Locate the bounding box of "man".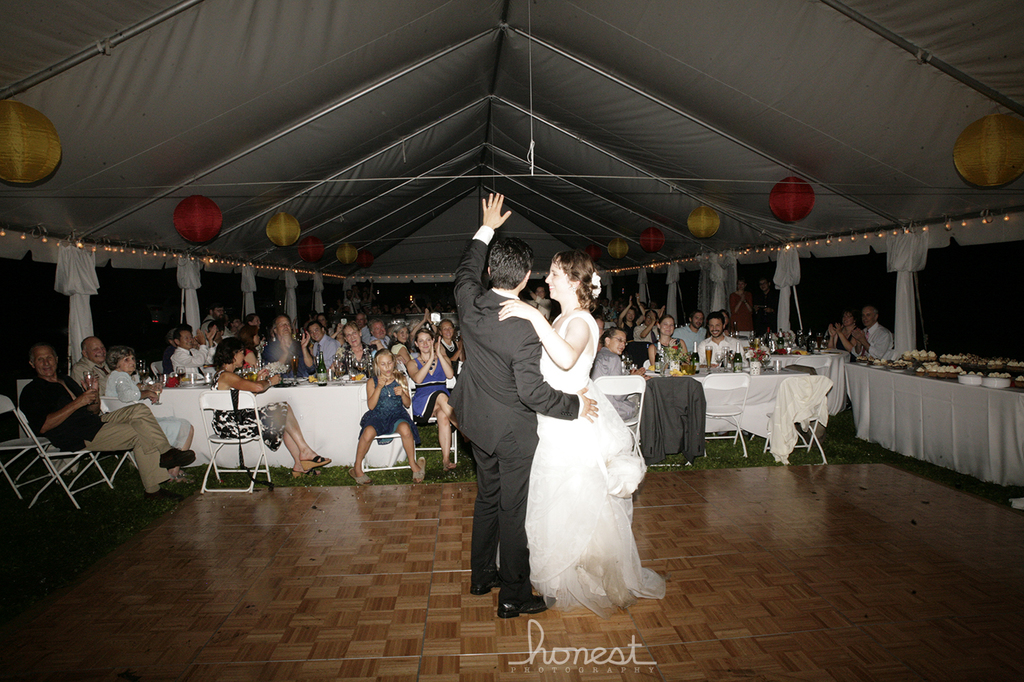
Bounding box: Rect(305, 322, 344, 365).
